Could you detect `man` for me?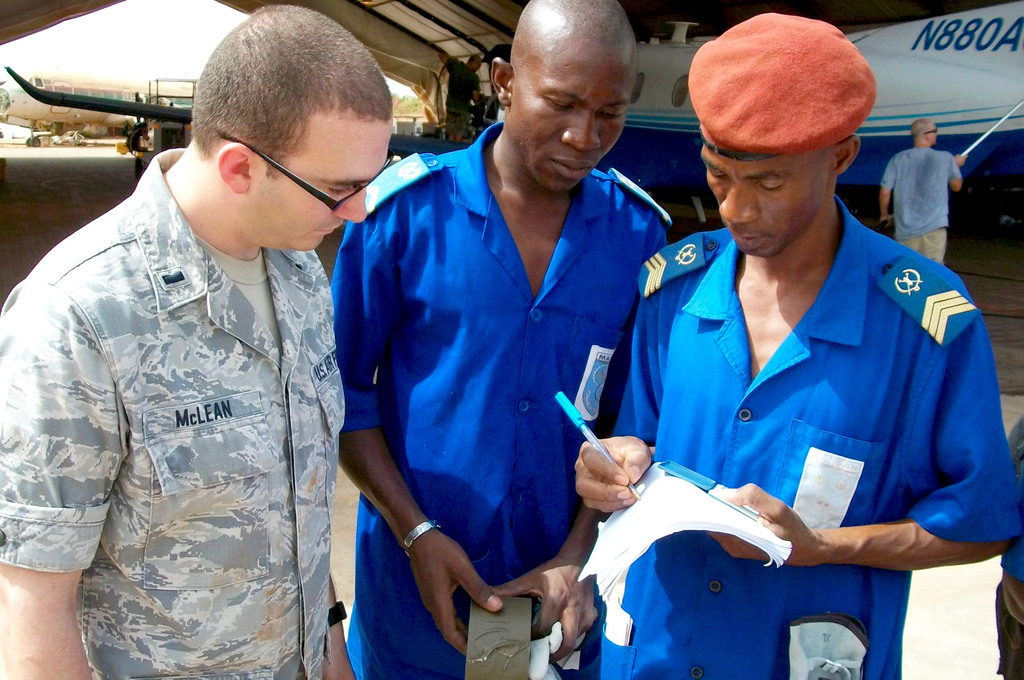
Detection result: 333, 0, 675, 679.
